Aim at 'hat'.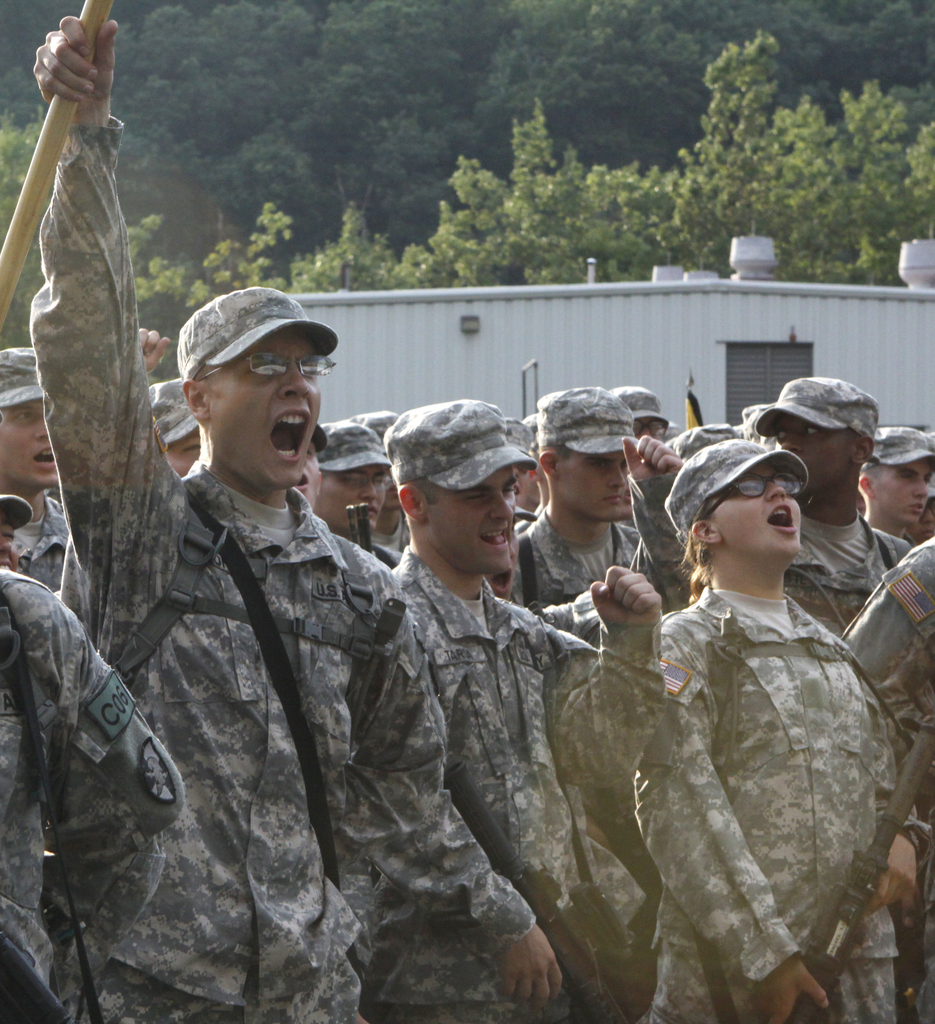
Aimed at <bbox>177, 277, 337, 390</bbox>.
